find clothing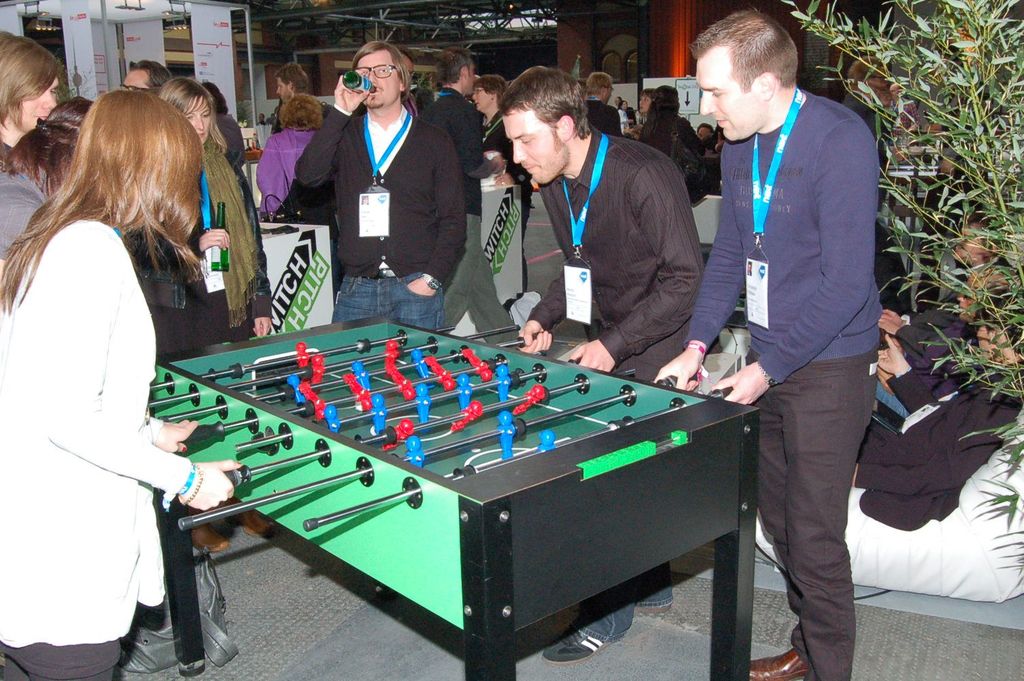
{"left": 693, "top": 3, "right": 894, "bottom": 652}
